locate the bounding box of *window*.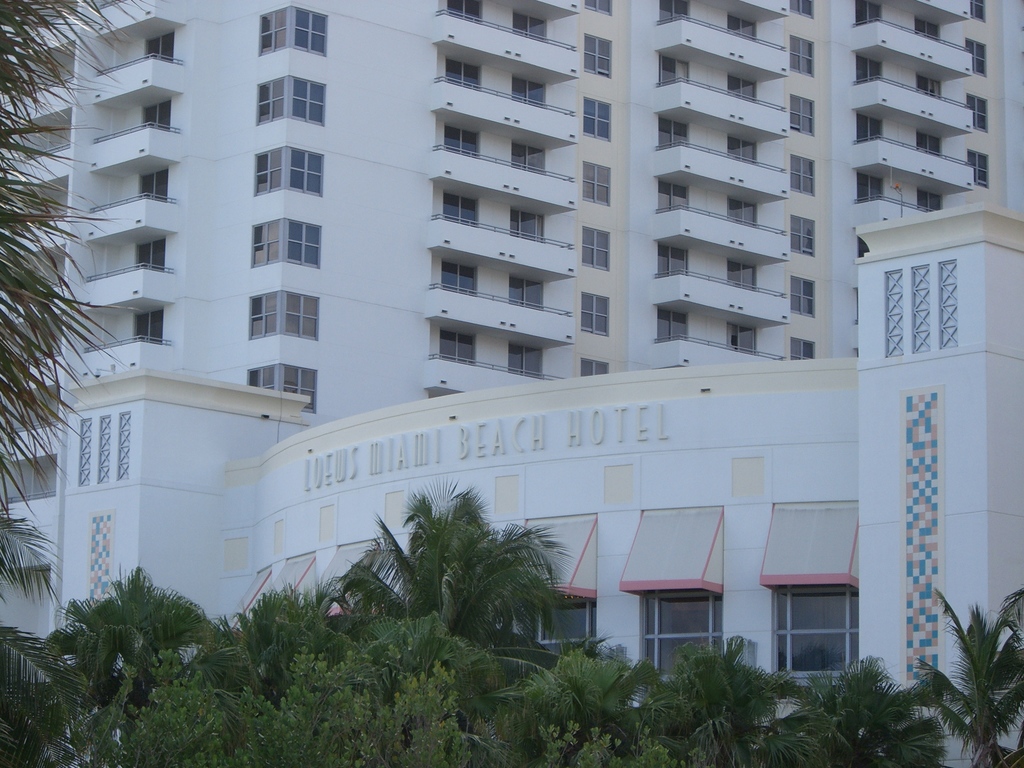
Bounding box: {"left": 139, "top": 167, "right": 170, "bottom": 199}.
